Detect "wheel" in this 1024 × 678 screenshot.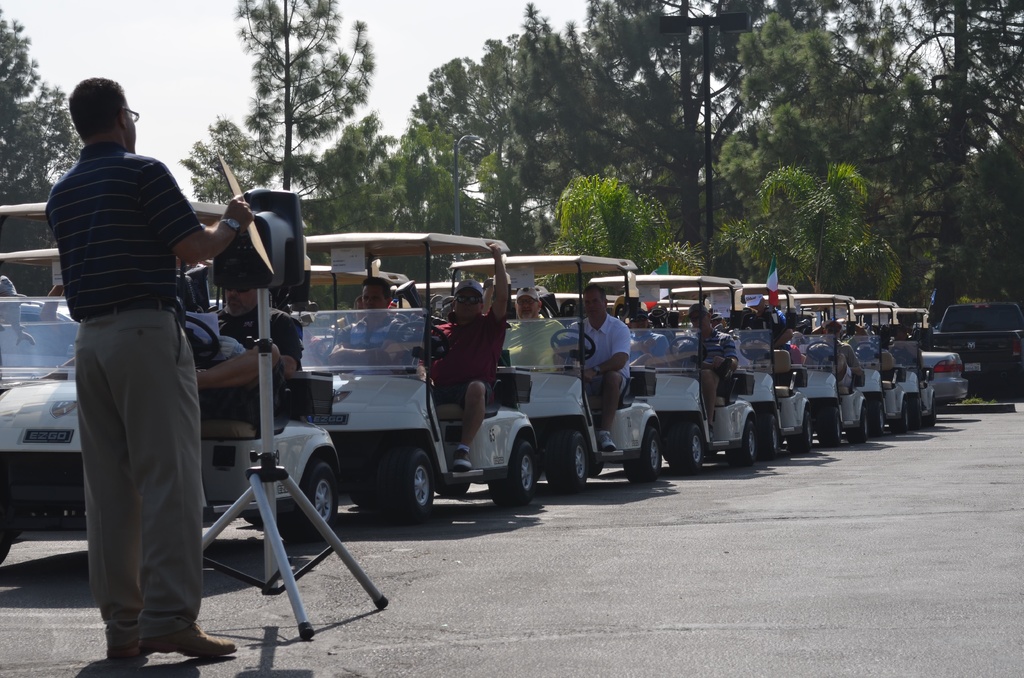
Detection: crop(754, 413, 778, 462).
